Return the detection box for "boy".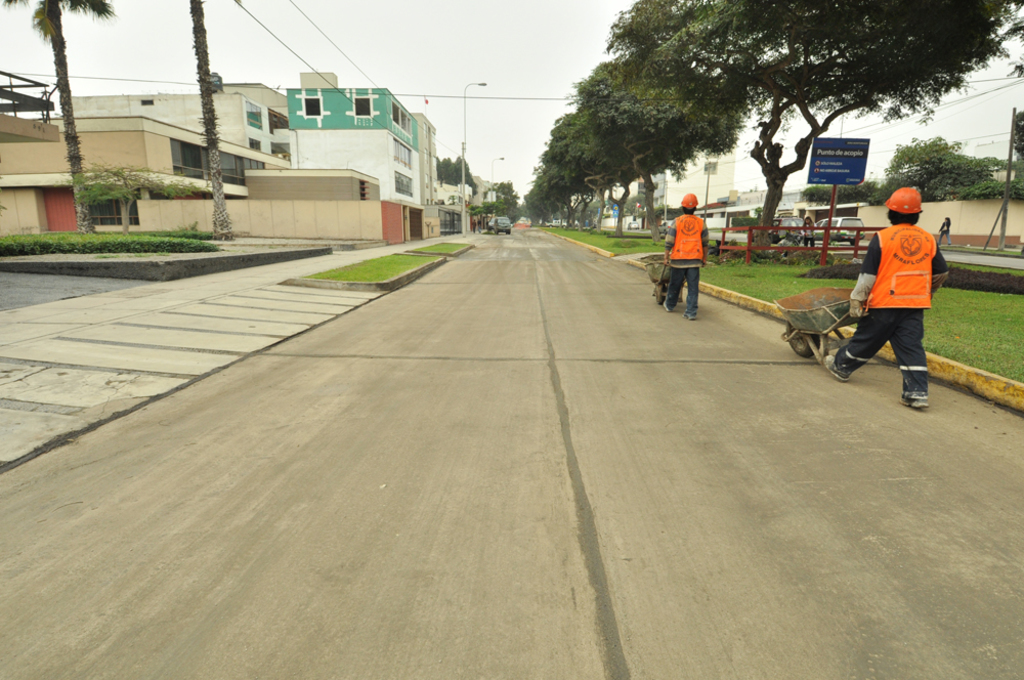
820:210:948:411.
